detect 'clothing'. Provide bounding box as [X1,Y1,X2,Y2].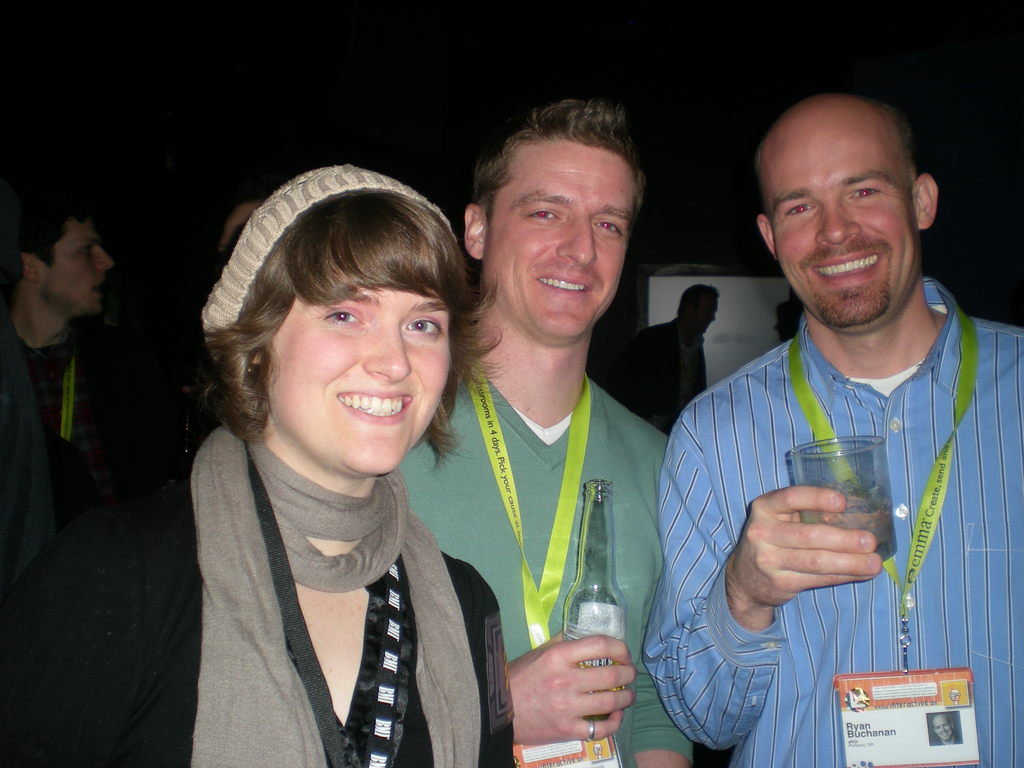
[0,317,135,596].
